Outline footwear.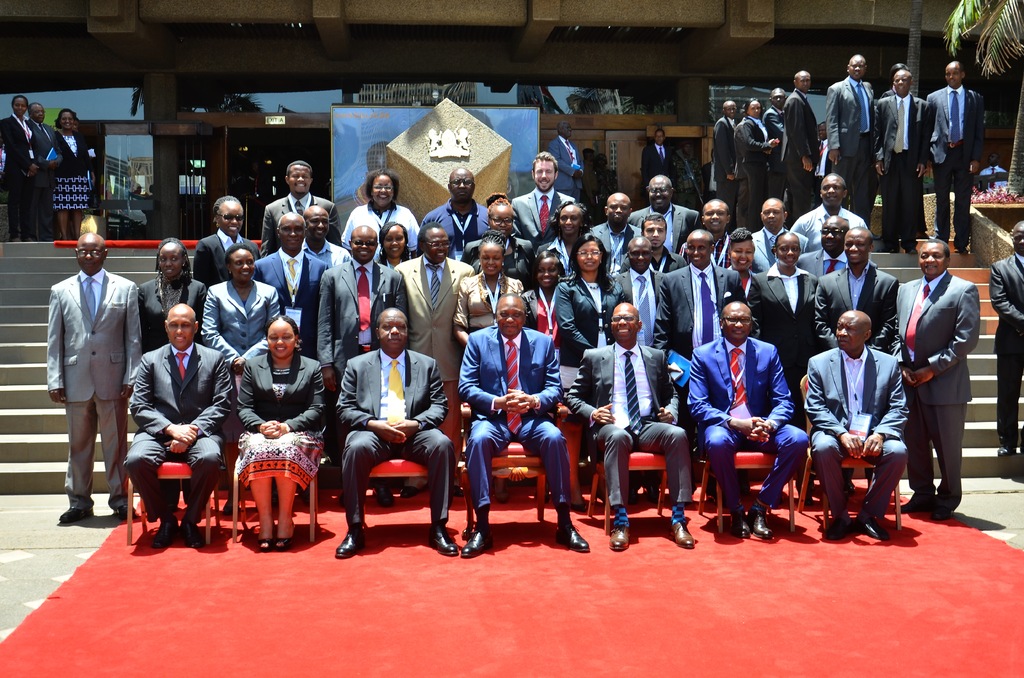
Outline: x1=737, y1=502, x2=758, y2=538.
